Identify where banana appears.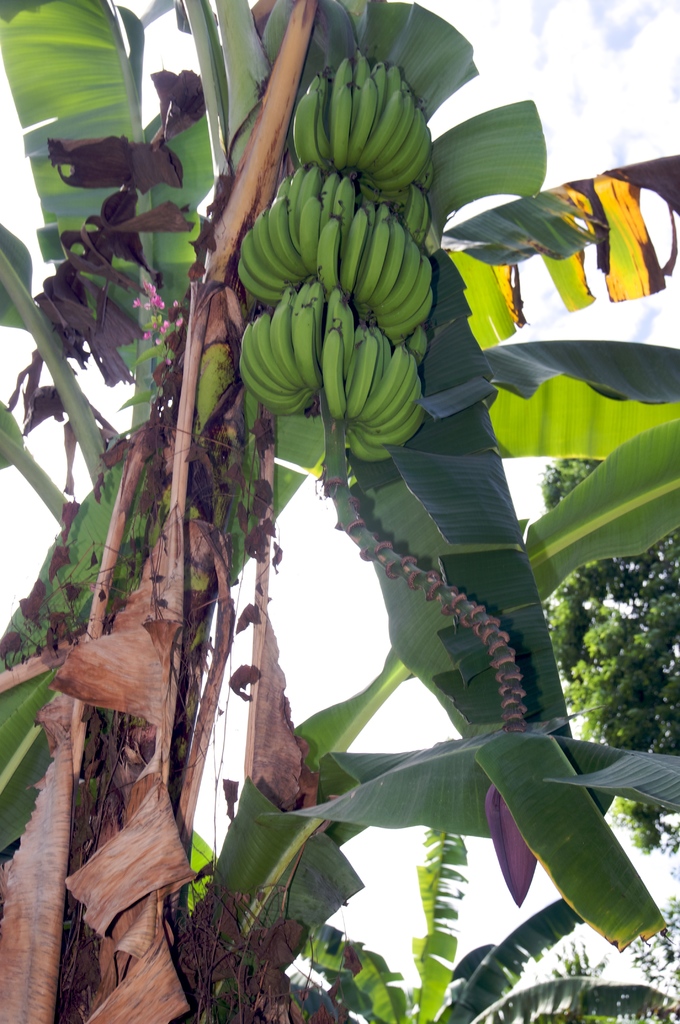
Appears at [x1=317, y1=208, x2=337, y2=290].
